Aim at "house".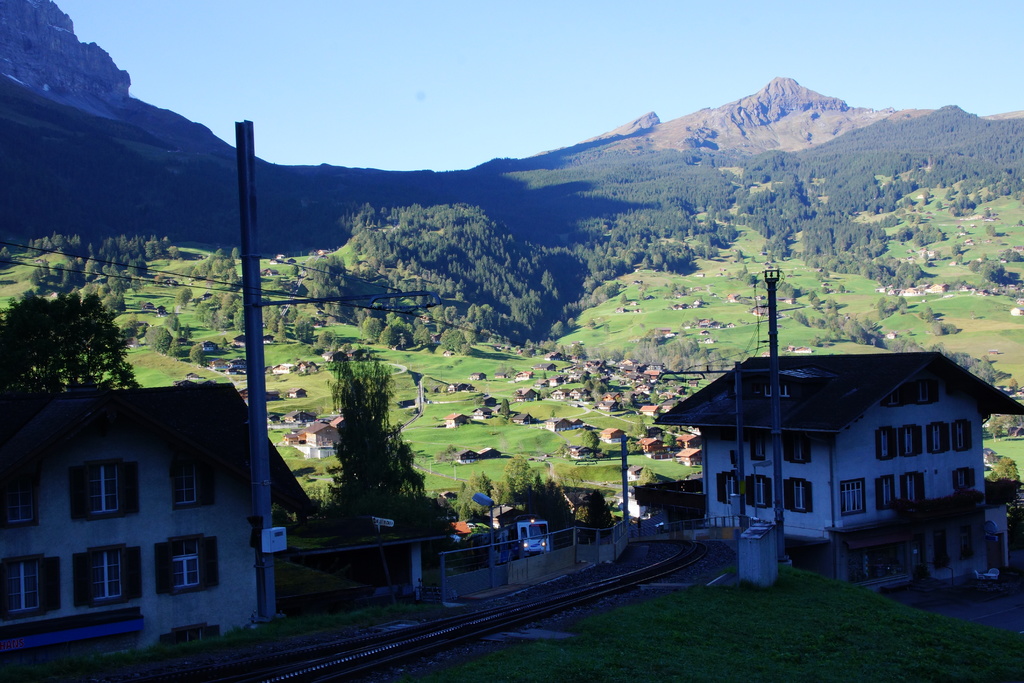
Aimed at {"x1": 600, "y1": 425, "x2": 628, "y2": 448}.
